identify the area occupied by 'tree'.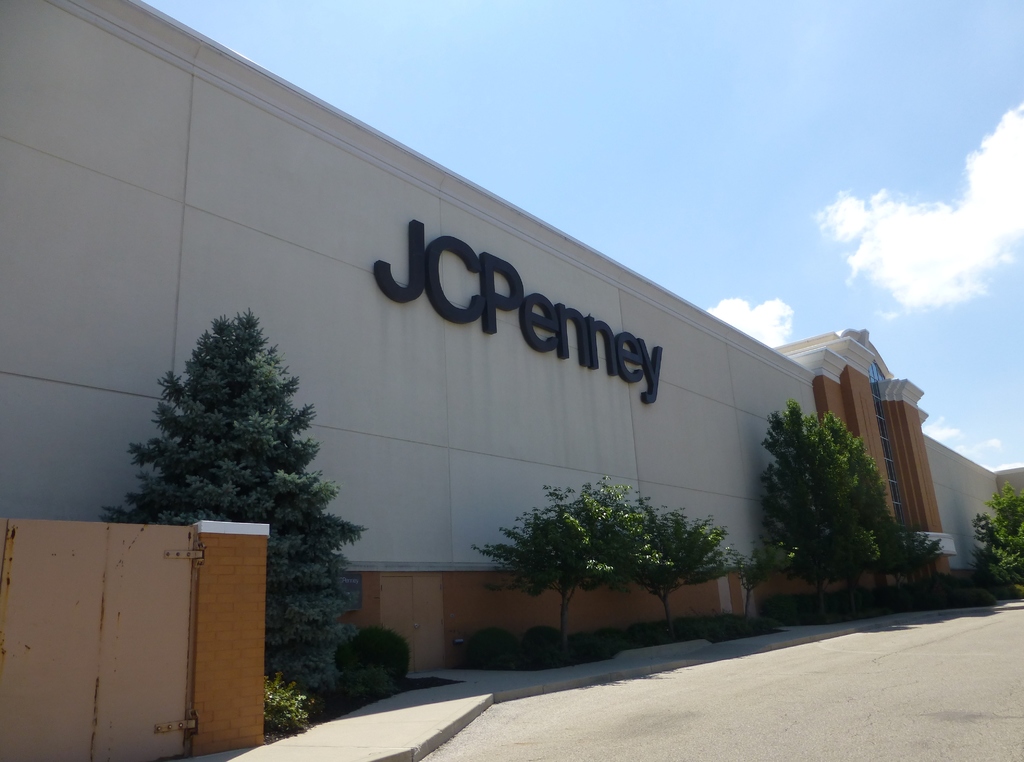
Area: {"x1": 982, "y1": 483, "x2": 1023, "y2": 559}.
